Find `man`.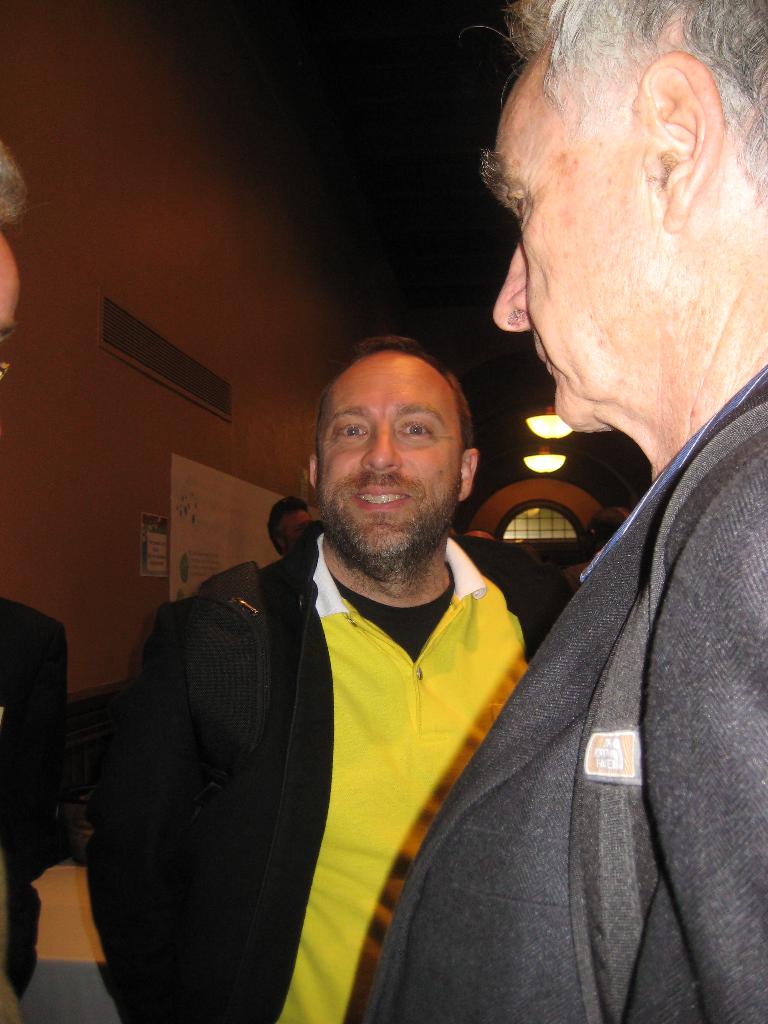
rect(0, 132, 75, 1023).
